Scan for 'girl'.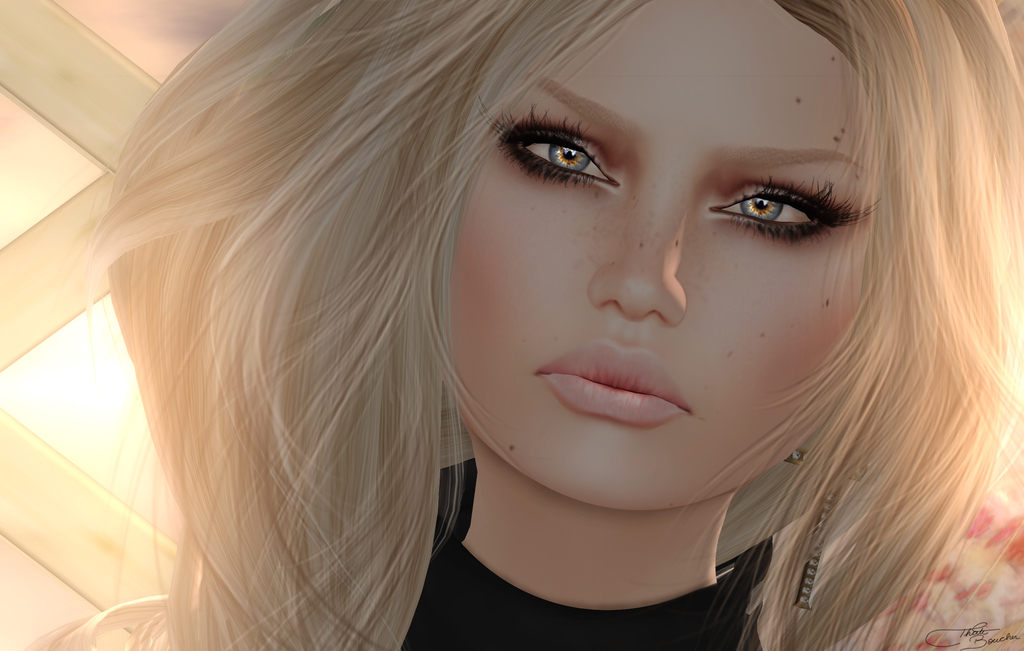
Scan result: locate(29, 0, 1023, 650).
